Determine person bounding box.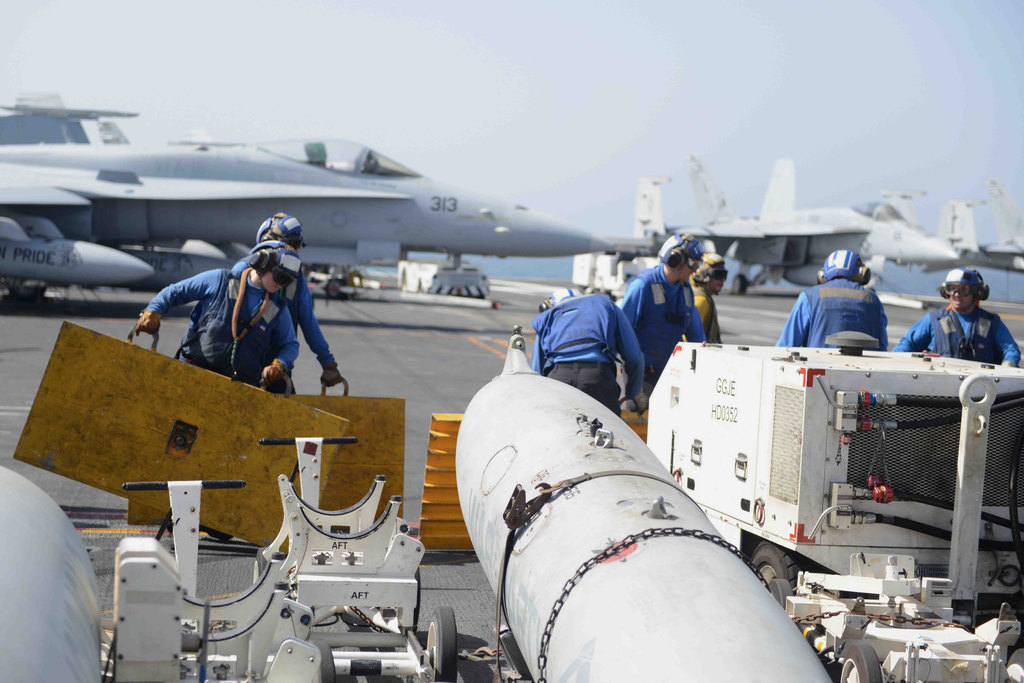
Determined: BBox(681, 253, 722, 346).
